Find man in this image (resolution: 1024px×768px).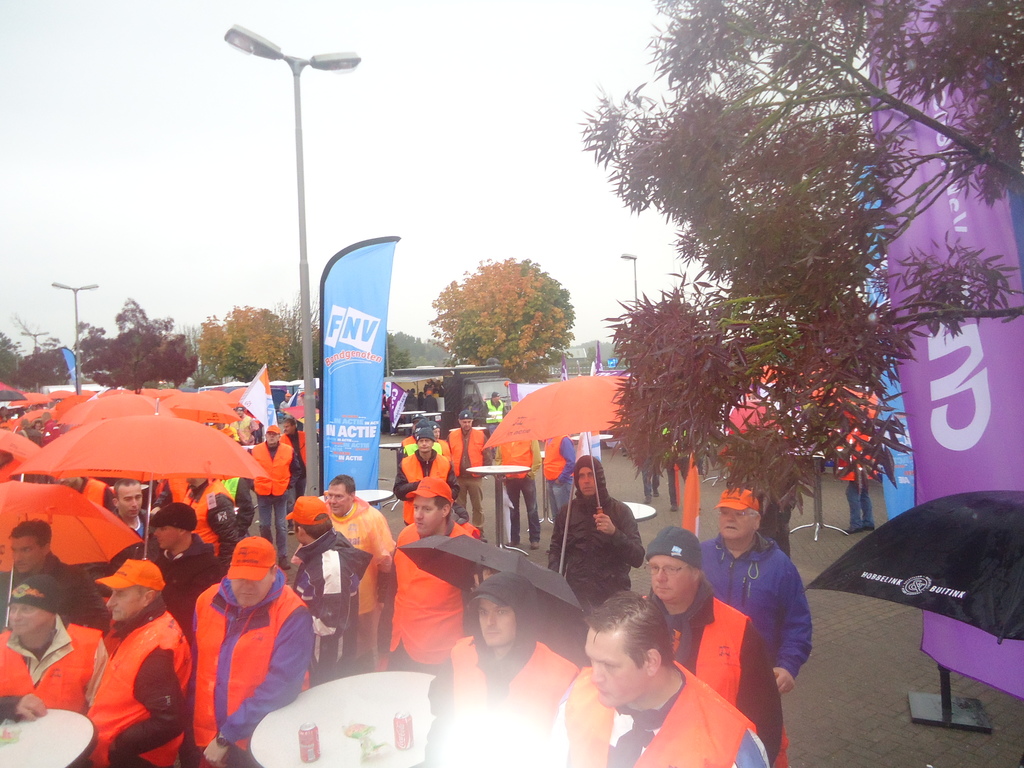
bbox(113, 481, 152, 542).
